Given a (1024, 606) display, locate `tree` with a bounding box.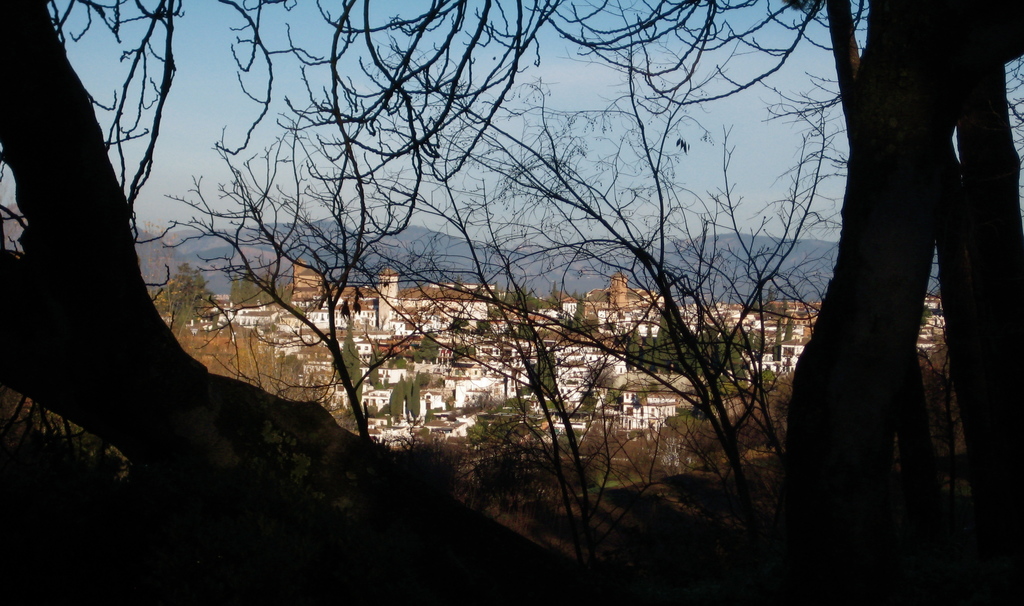
Located: (left=387, top=378, right=407, bottom=425).
